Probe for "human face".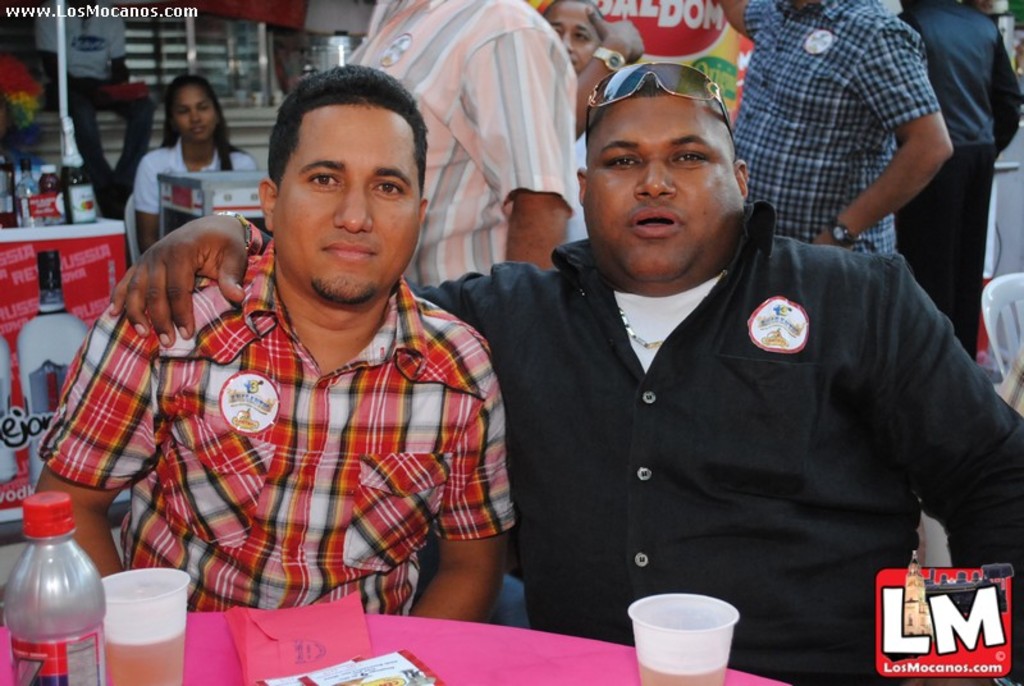
Probe result: Rect(589, 88, 737, 274).
